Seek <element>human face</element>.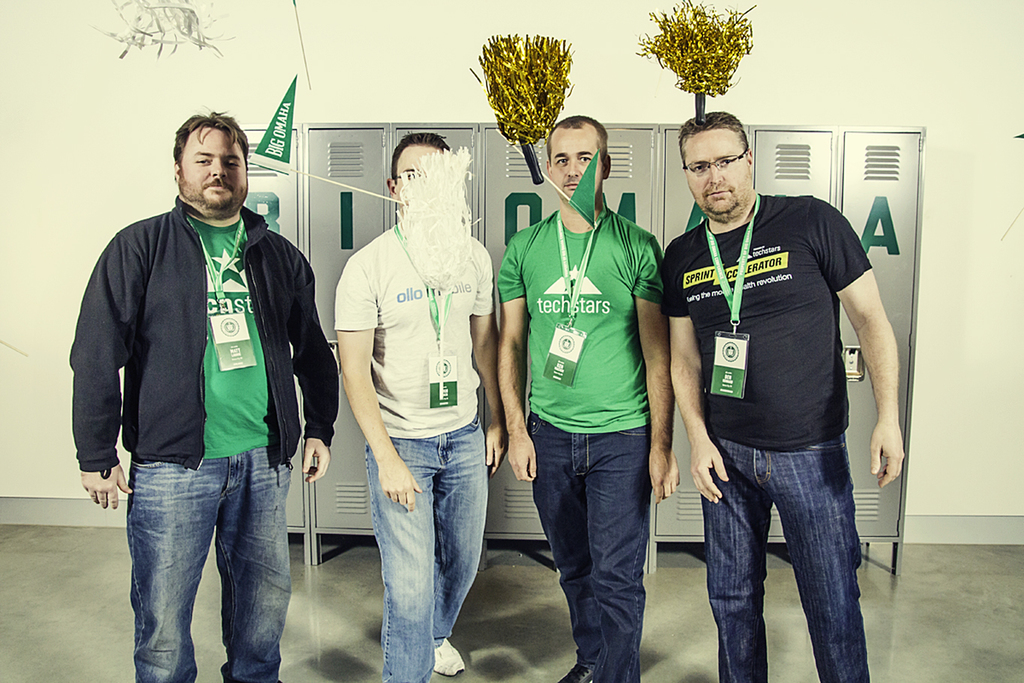
{"x1": 182, "y1": 127, "x2": 245, "y2": 220}.
